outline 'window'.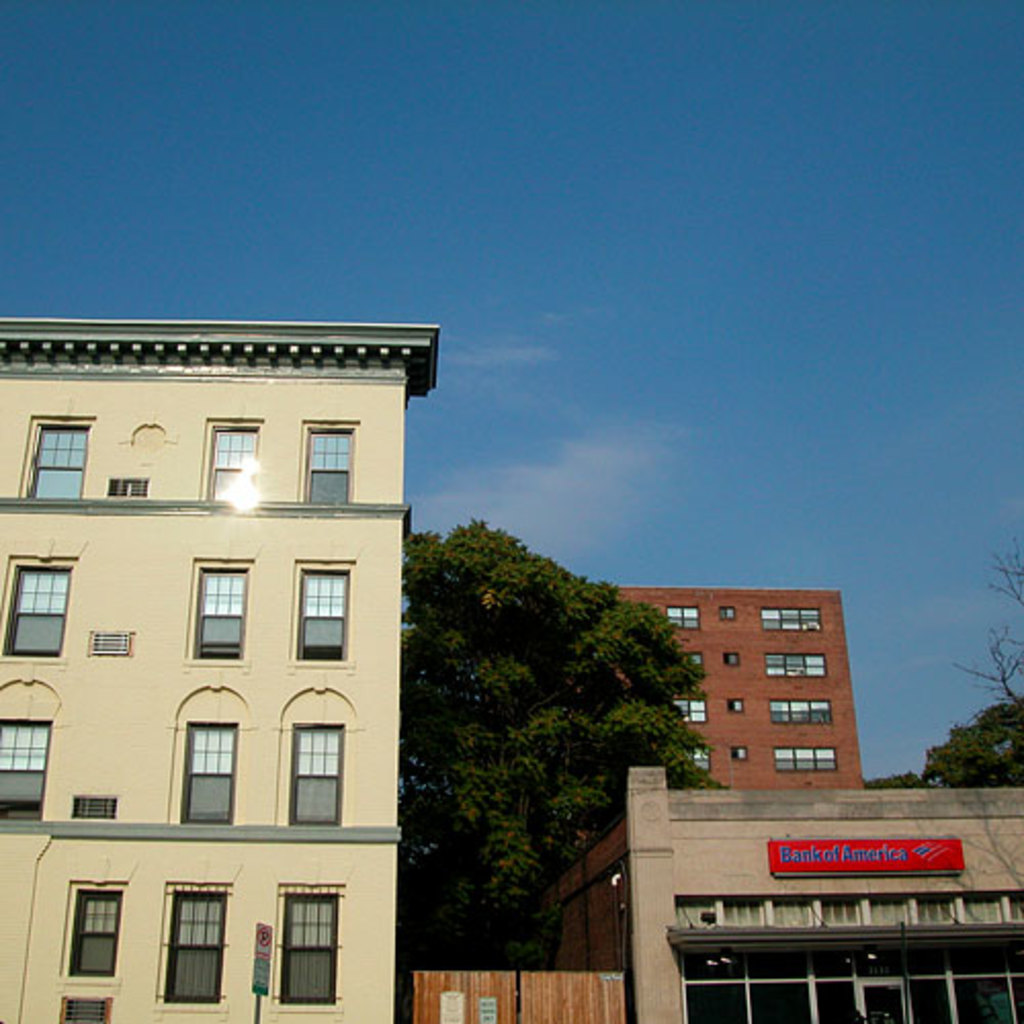
Outline: (207, 424, 262, 516).
